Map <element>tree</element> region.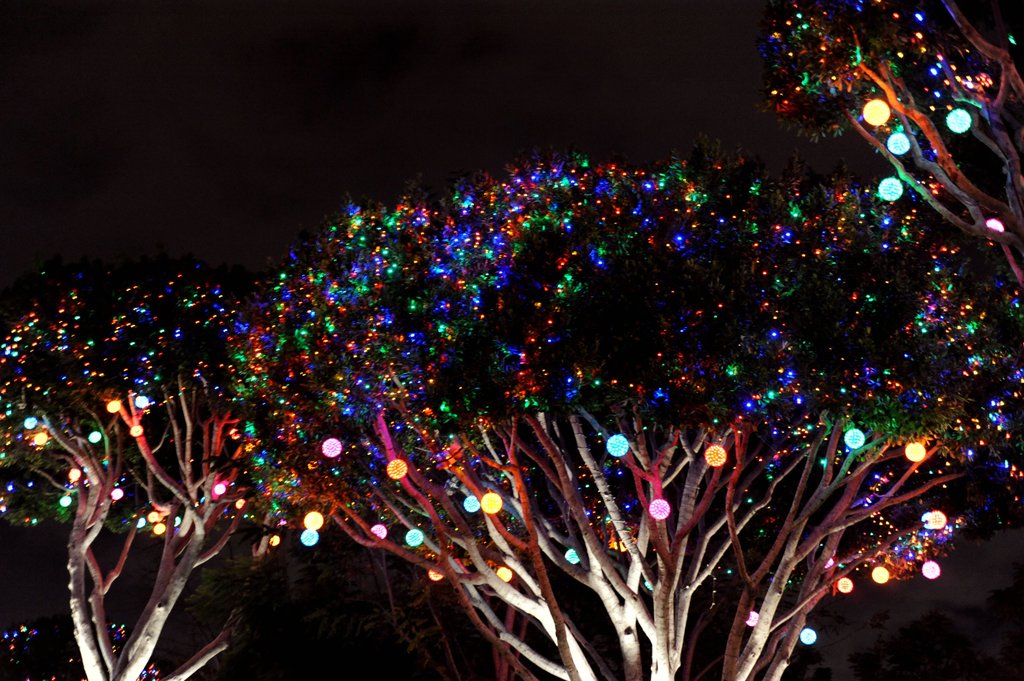
Mapped to l=316, t=152, r=1023, b=680.
